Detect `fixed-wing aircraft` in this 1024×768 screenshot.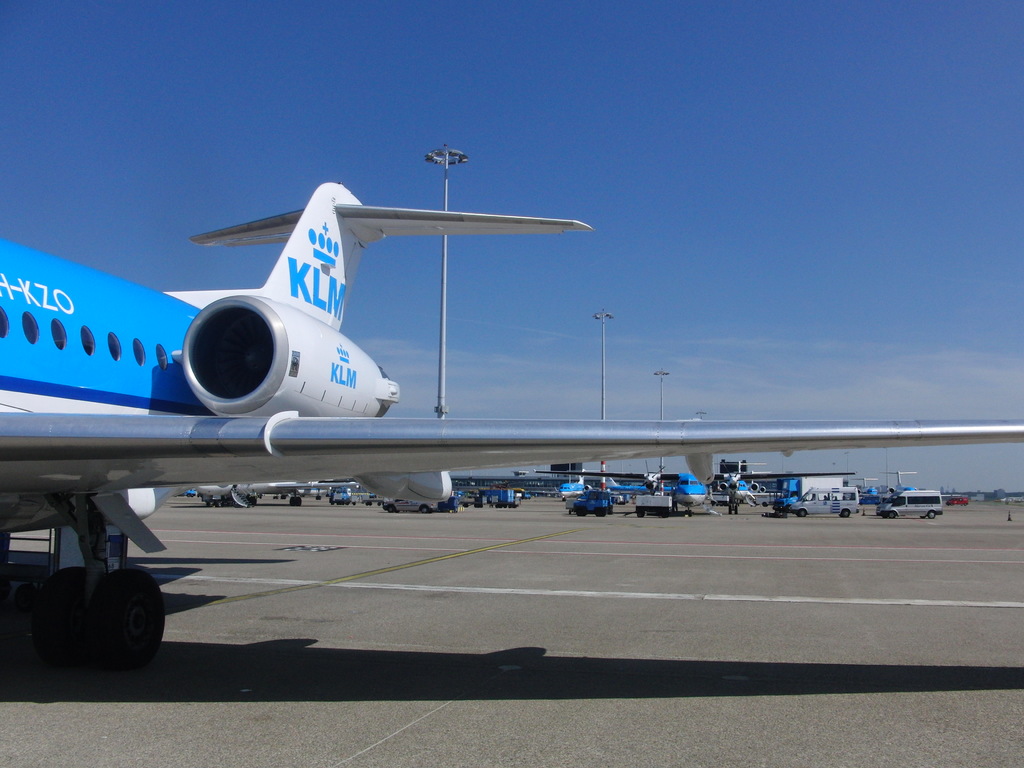
Detection: <box>847,474,884,499</box>.
